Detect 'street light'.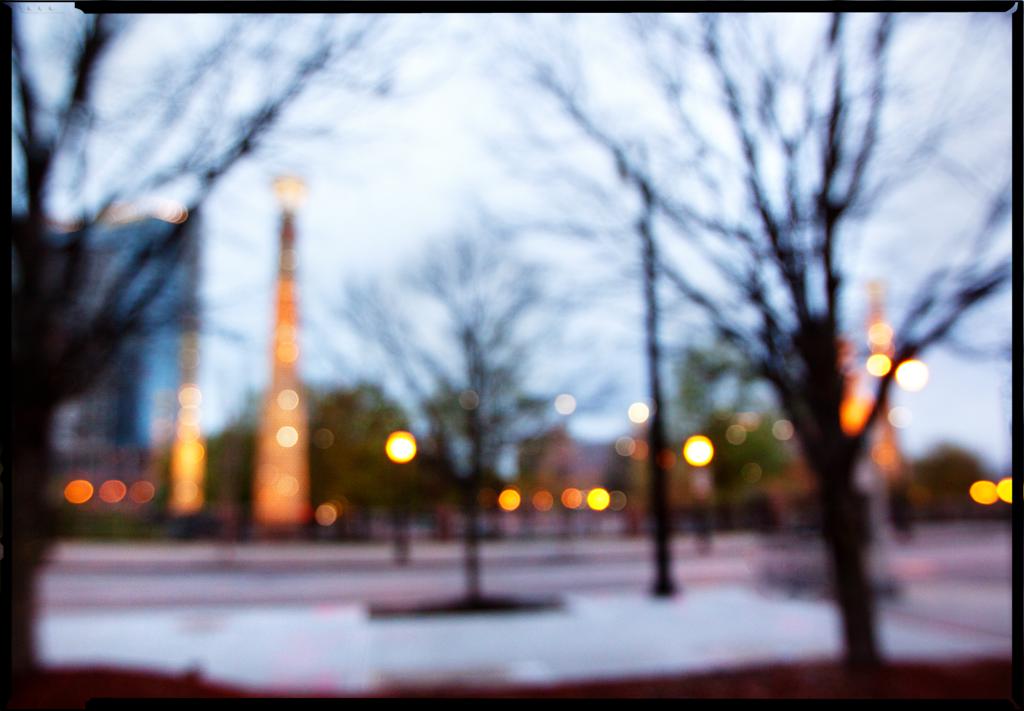
Detected at 612:129:679:598.
